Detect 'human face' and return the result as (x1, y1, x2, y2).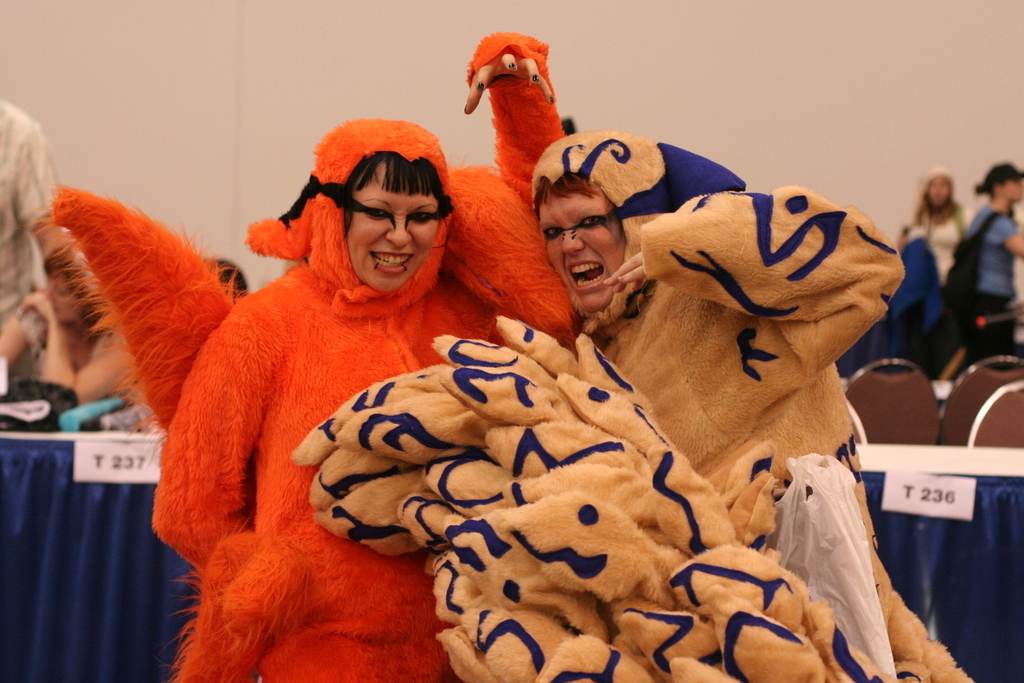
(929, 173, 950, 210).
